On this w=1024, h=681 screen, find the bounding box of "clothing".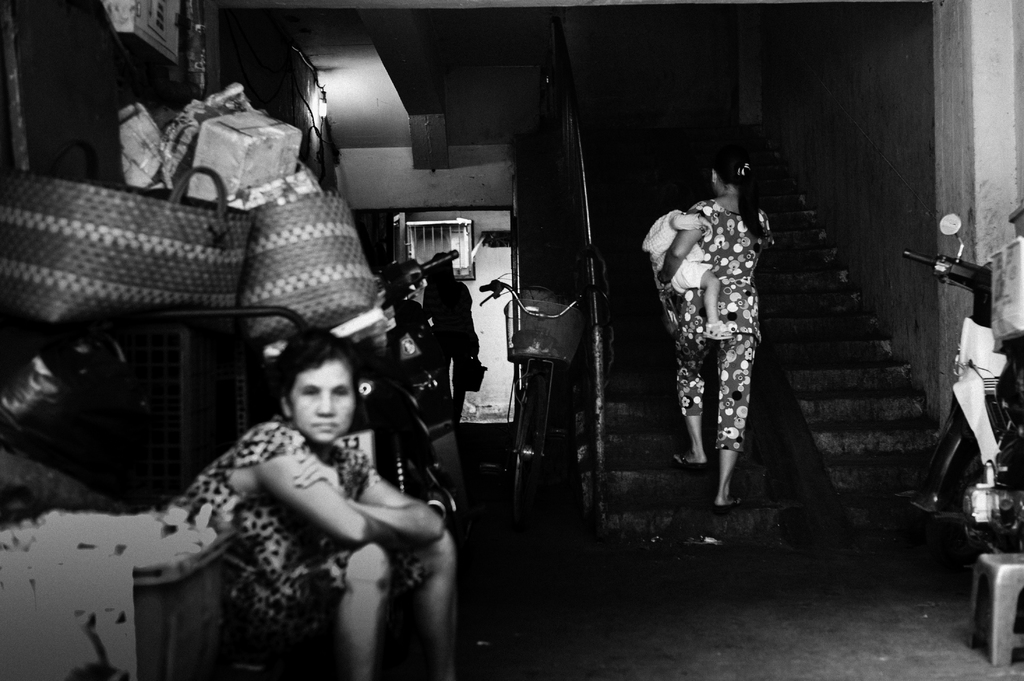
Bounding box: <bbox>157, 395, 436, 662</bbox>.
